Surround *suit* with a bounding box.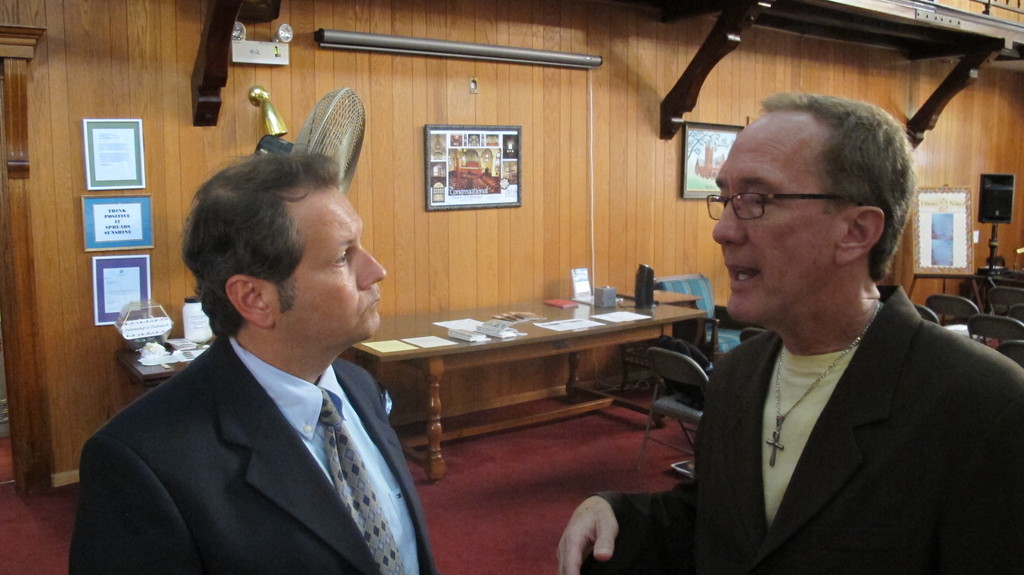
region(598, 287, 1023, 574).
